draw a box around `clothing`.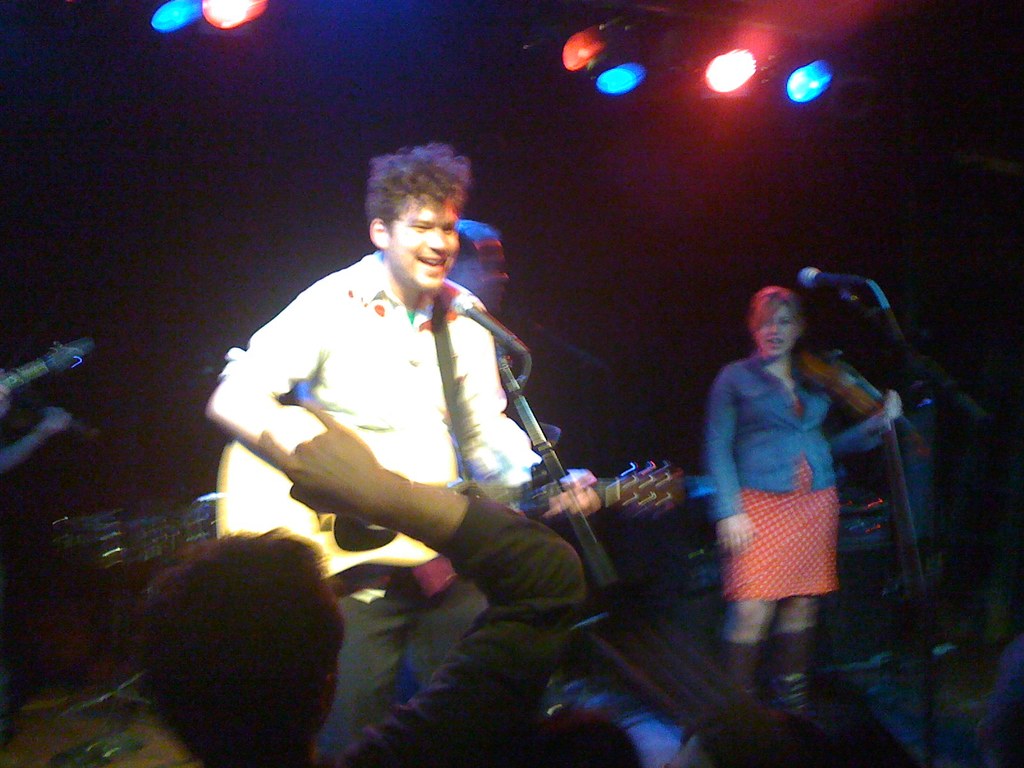
[212,241,551,760].
